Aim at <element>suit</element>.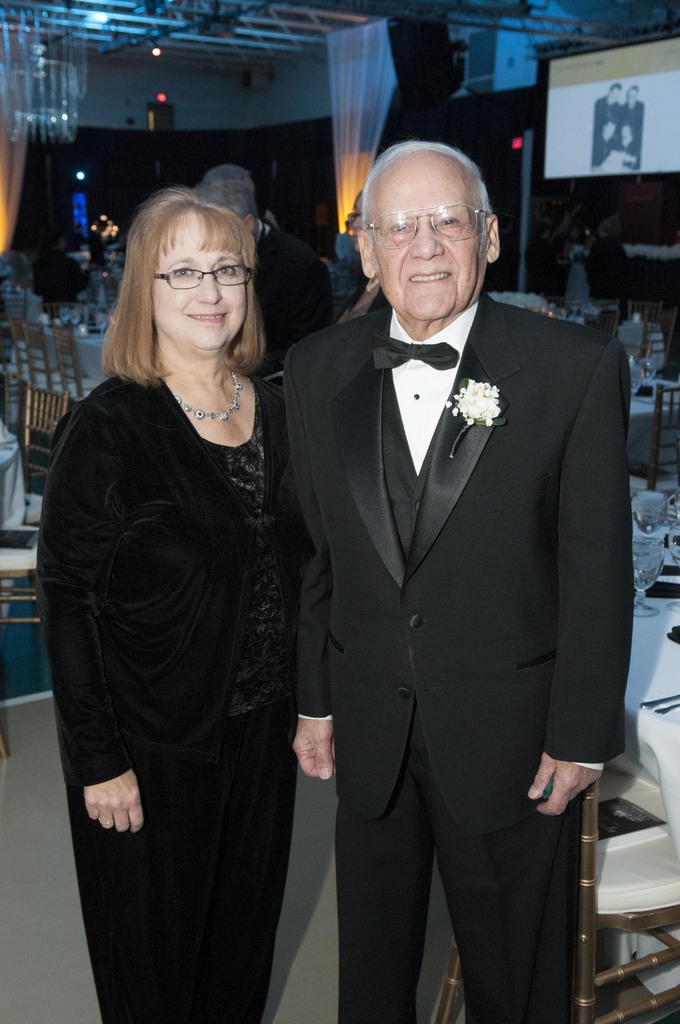
Aimed at select_region(261, 225, 339, 383).
